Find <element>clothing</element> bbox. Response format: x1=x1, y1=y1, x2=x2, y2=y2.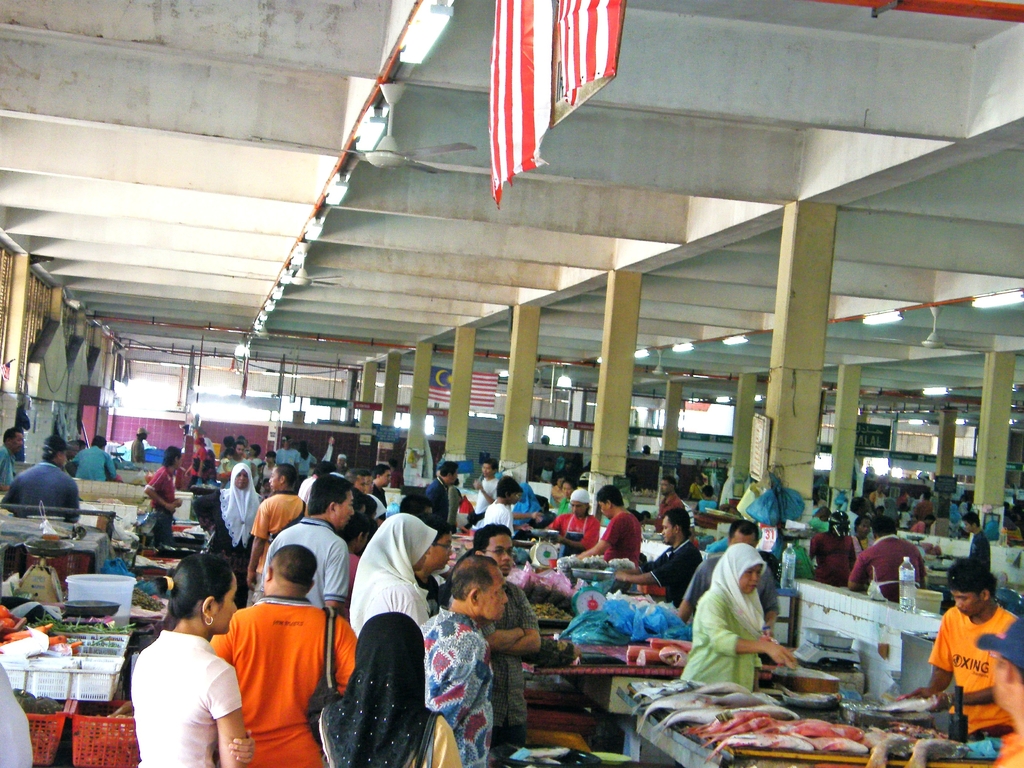
x1=296, y1=476, x2=315, y2=500.
